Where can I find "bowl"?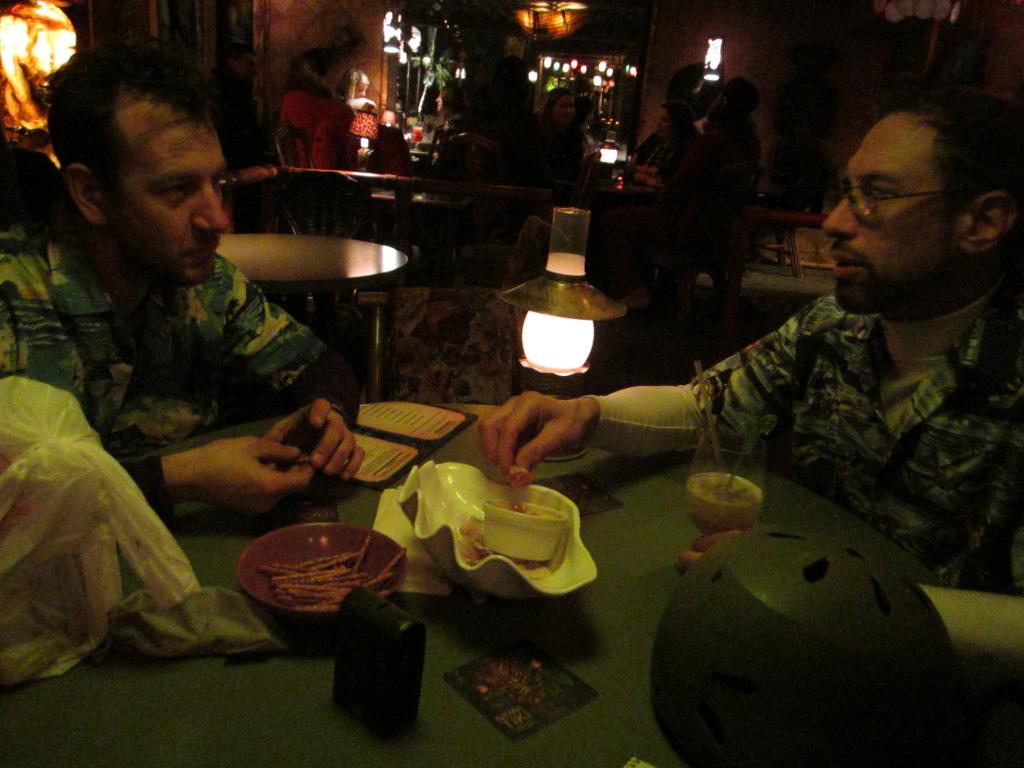
You can find it at BBox(234, 527, 399, 633).
